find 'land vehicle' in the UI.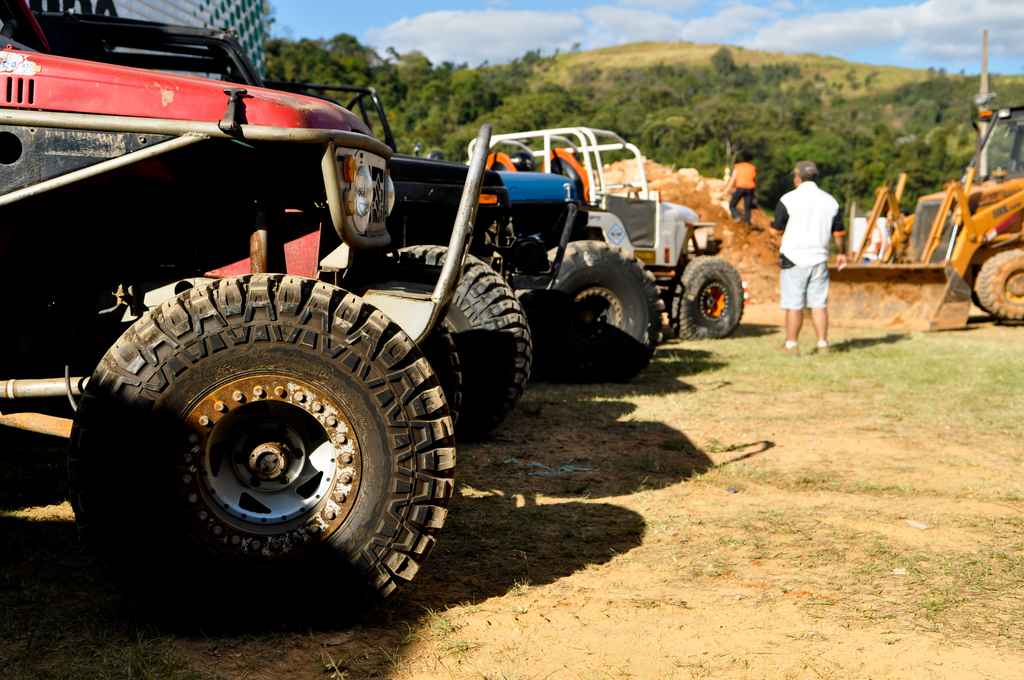
UI element at 383:148:536:449.
